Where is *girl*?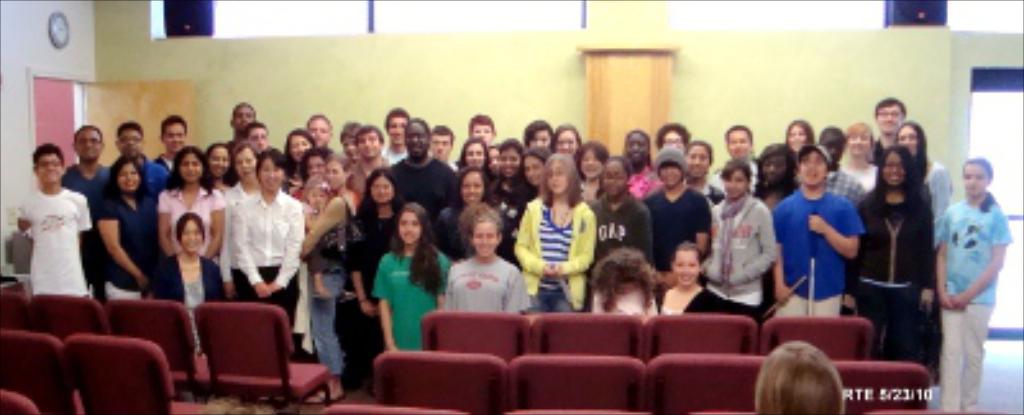
709/159/781/318.
